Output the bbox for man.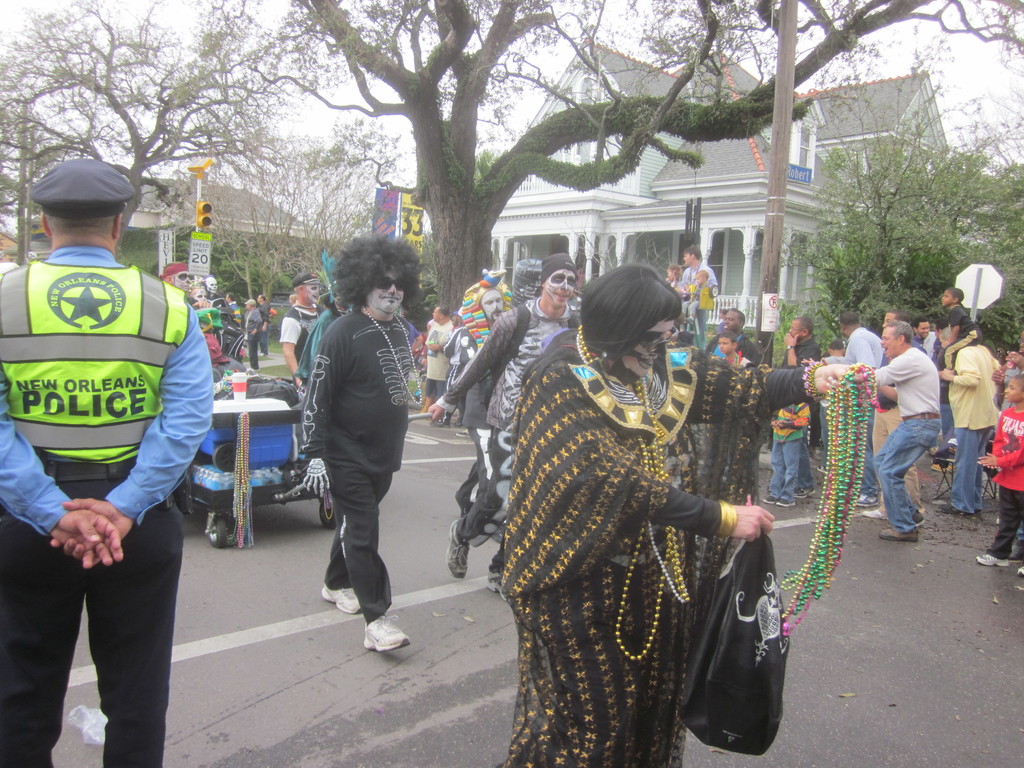
bbox=[424, 299, 456, 415].
